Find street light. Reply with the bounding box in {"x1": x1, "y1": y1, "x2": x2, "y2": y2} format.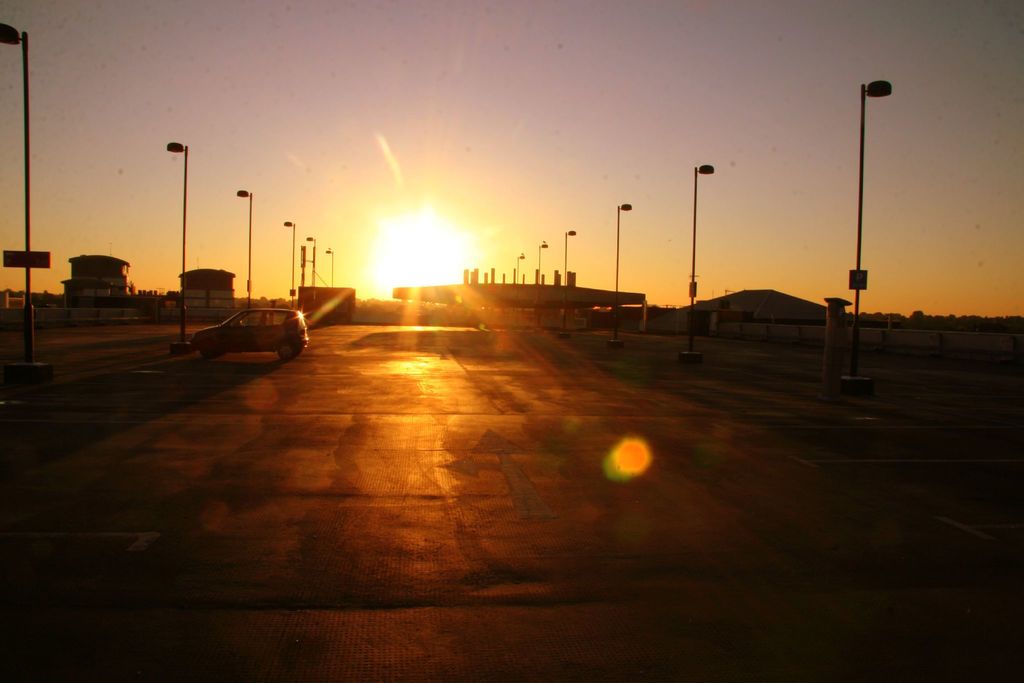
{"x1": 230, "y1": 185, "x2": 257, "y2": 308}.
